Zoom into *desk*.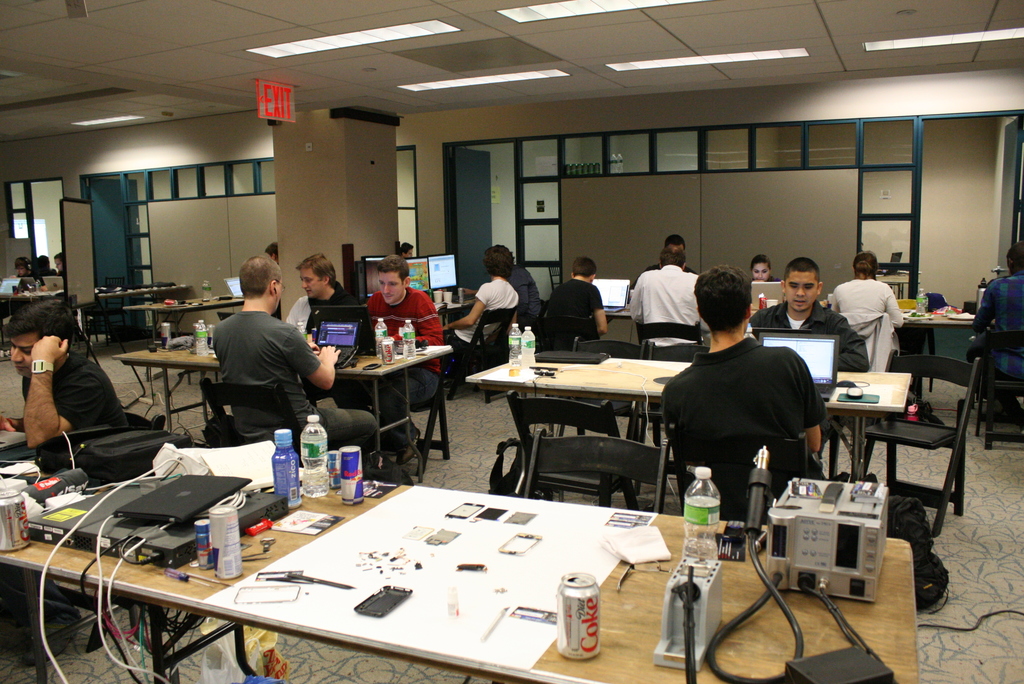
Zoom target: bbox=(110, 346, 454, 482).
